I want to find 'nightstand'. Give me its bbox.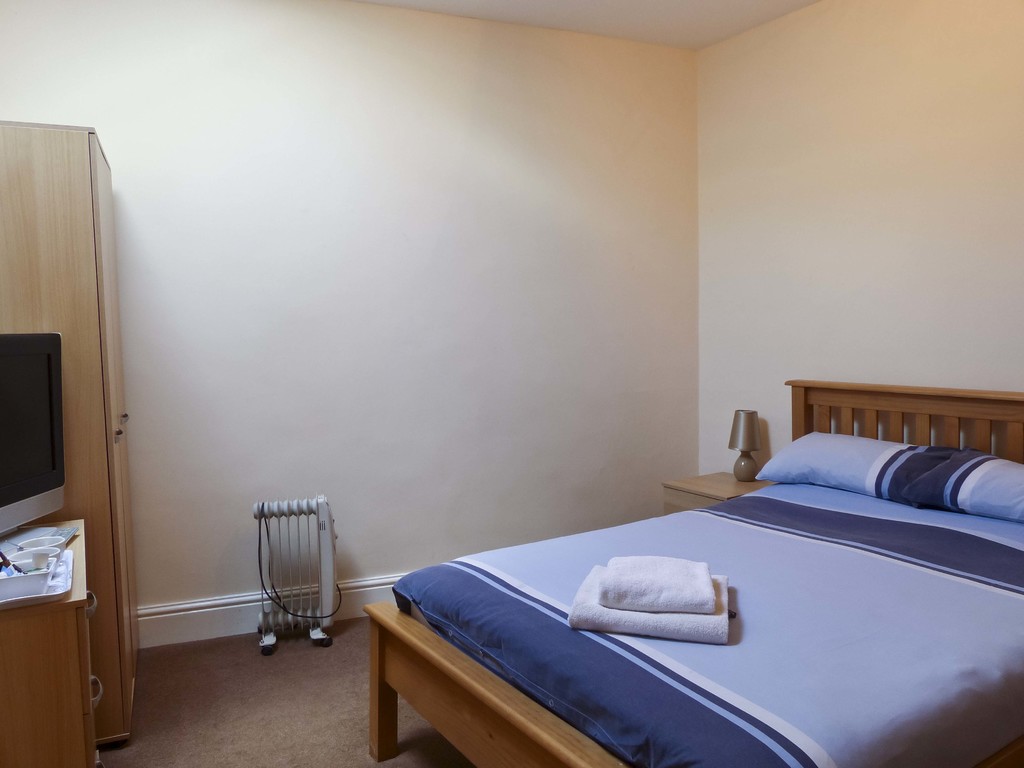
<bbox>666, 474, 775, 516</bbox>.
